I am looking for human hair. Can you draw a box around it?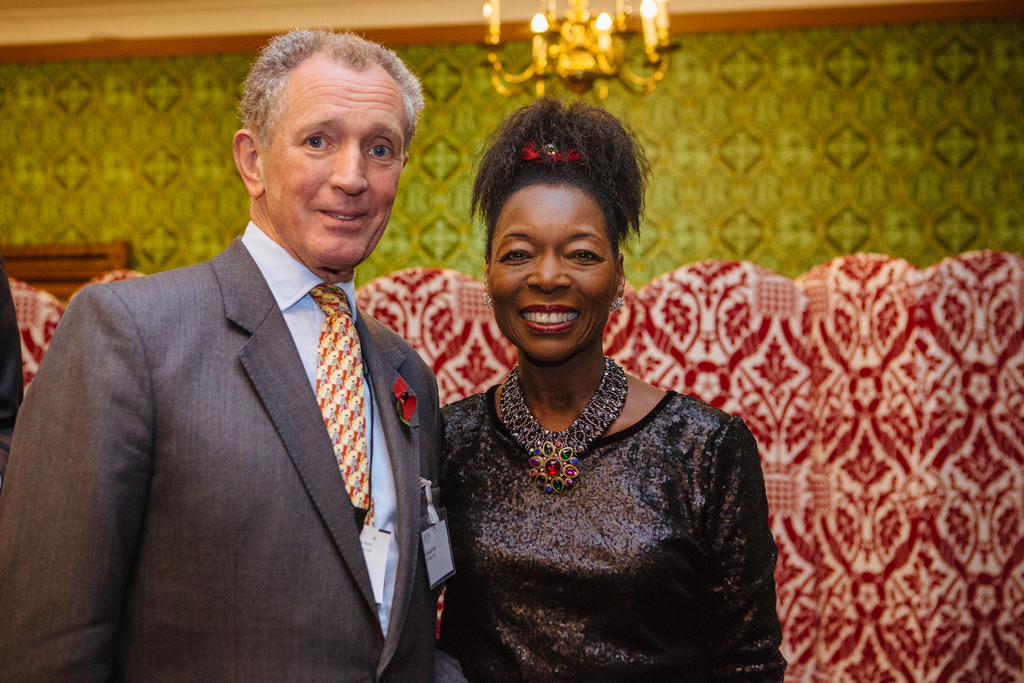
Sure, the bounding box is locate(234, 21, 428, 161).
